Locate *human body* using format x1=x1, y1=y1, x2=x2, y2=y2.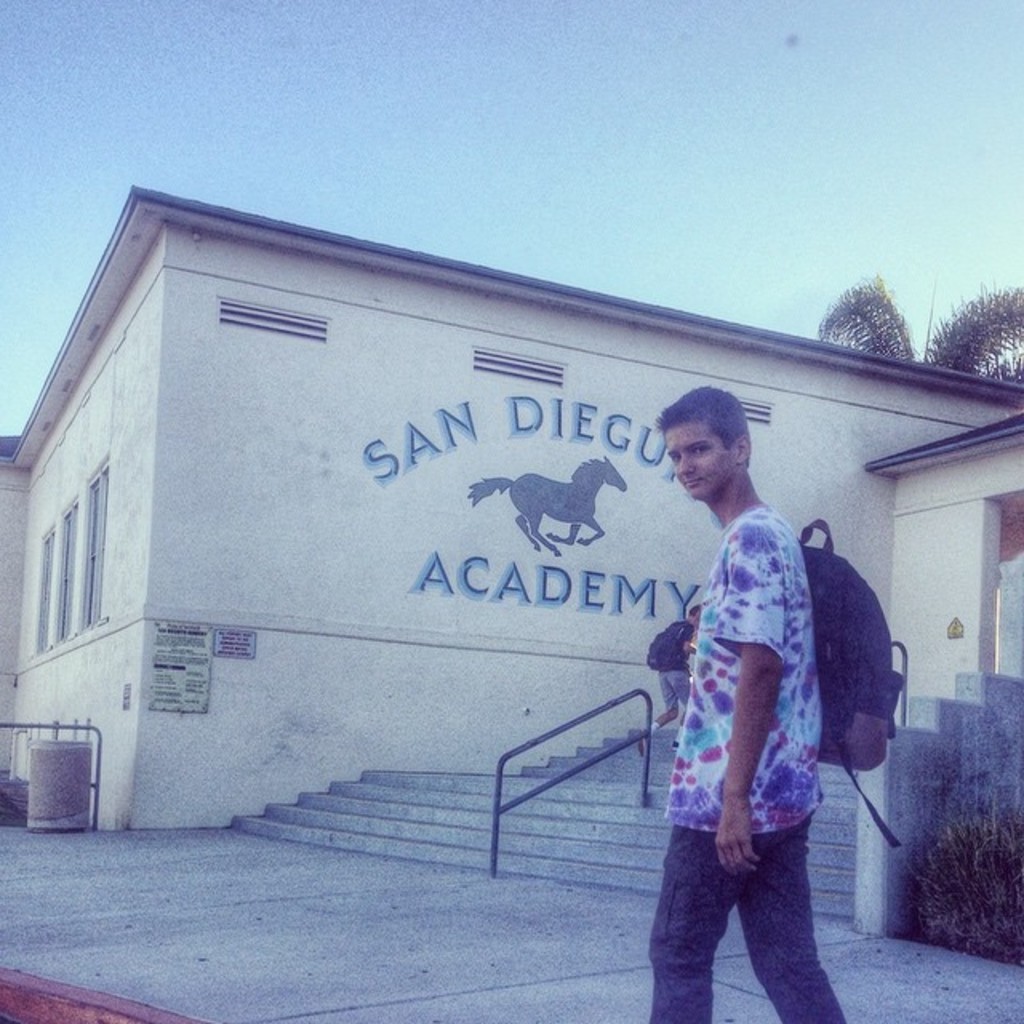
x1=645, y1=392, x2=850, y2=1022.
